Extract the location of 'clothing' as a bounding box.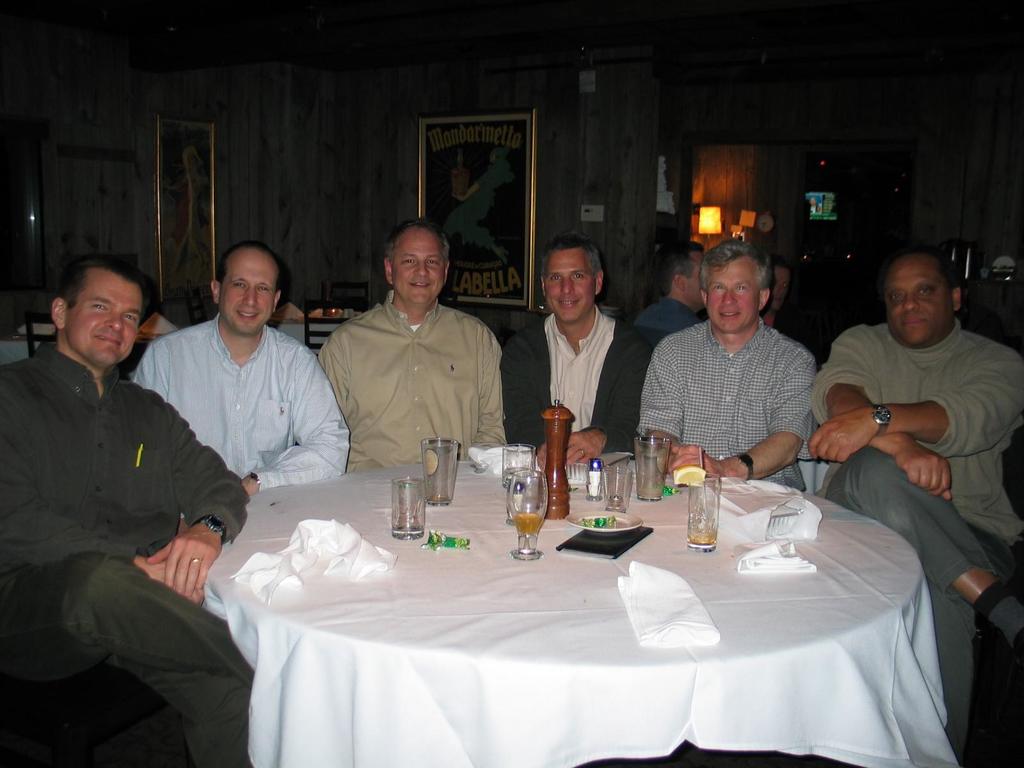
select_region(495, 307, 652, 455).
